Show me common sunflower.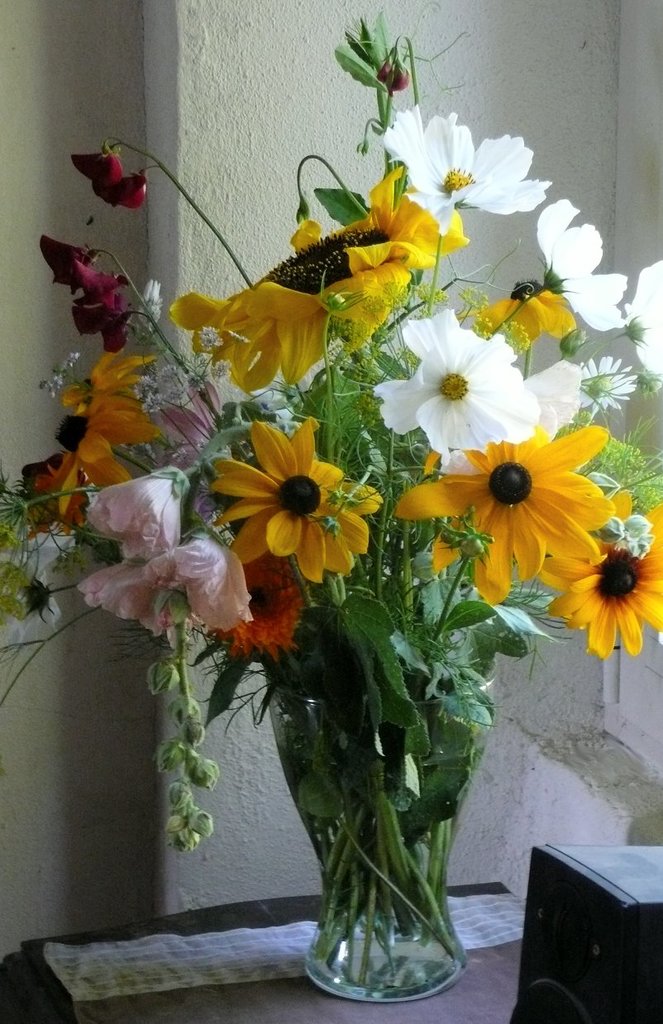
common sunflower is here: region(554, 524, 662, 655).
